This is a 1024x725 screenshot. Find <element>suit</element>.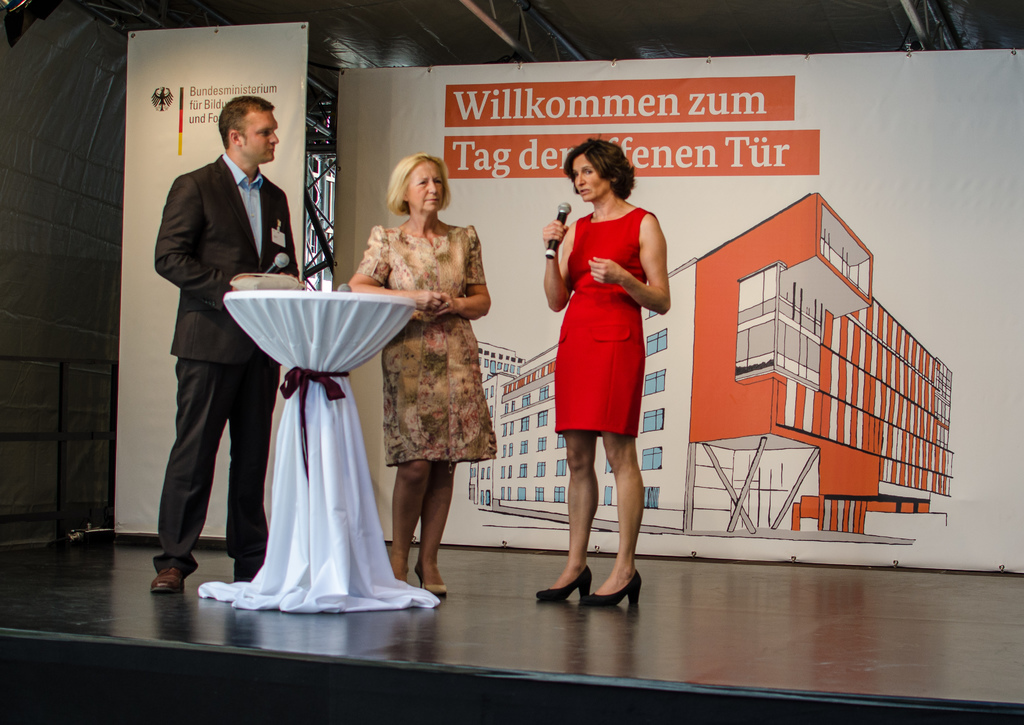
Bounding box: [140, 96, 319, 539].
